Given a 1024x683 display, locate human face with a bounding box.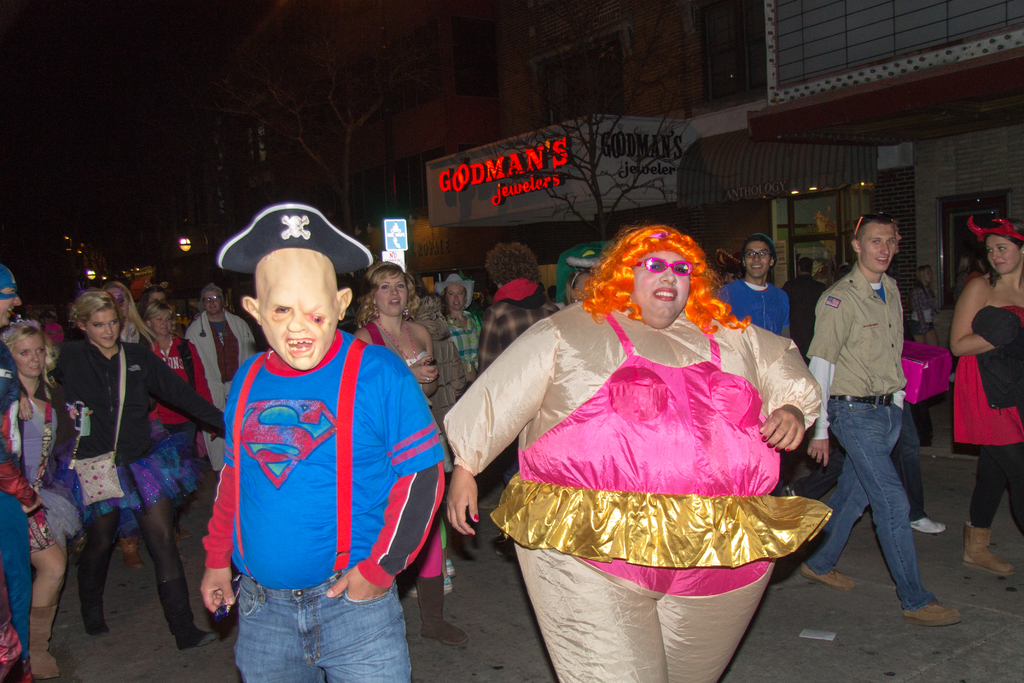
Located: x1=445 y1=288 x2=468 y2=314.
